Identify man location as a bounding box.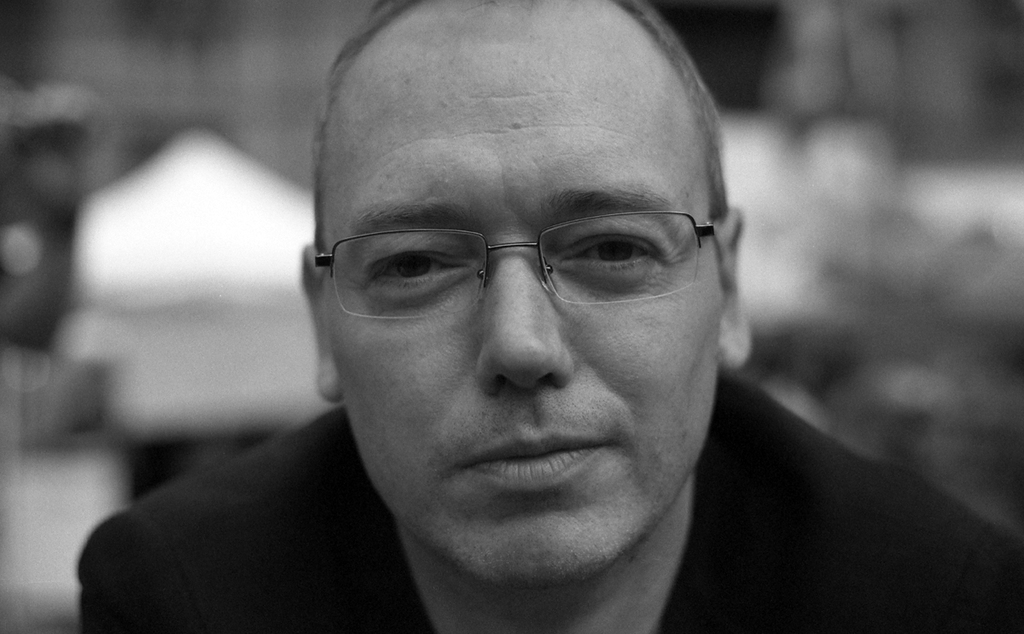
[left=67, top=0, right=1022, bottom=633].
